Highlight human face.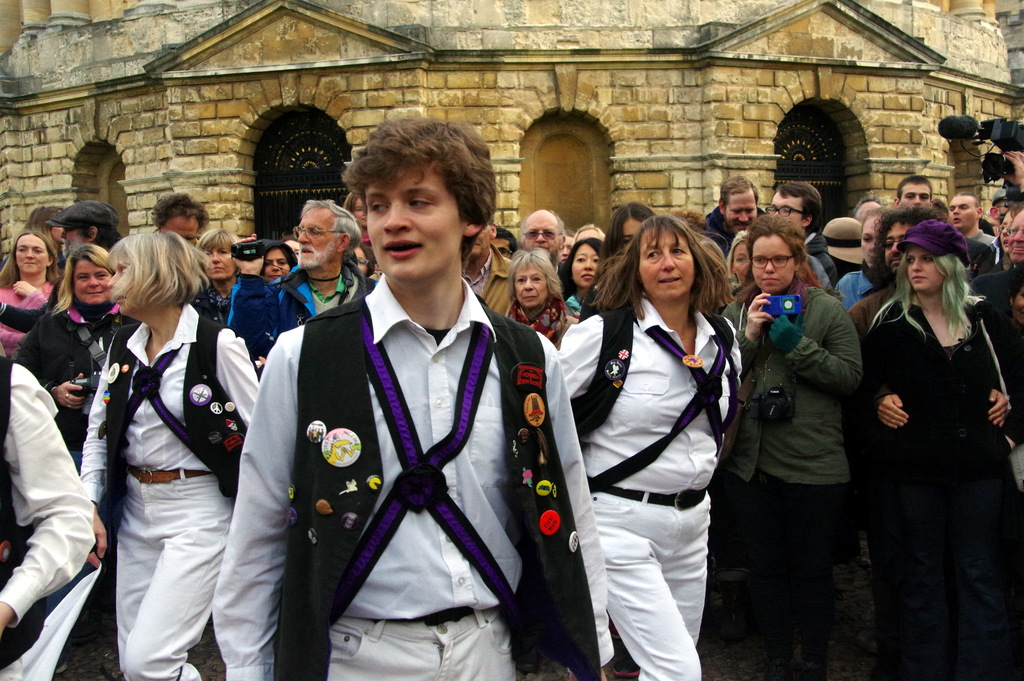
Highlighted region: 163 218 203 243.
